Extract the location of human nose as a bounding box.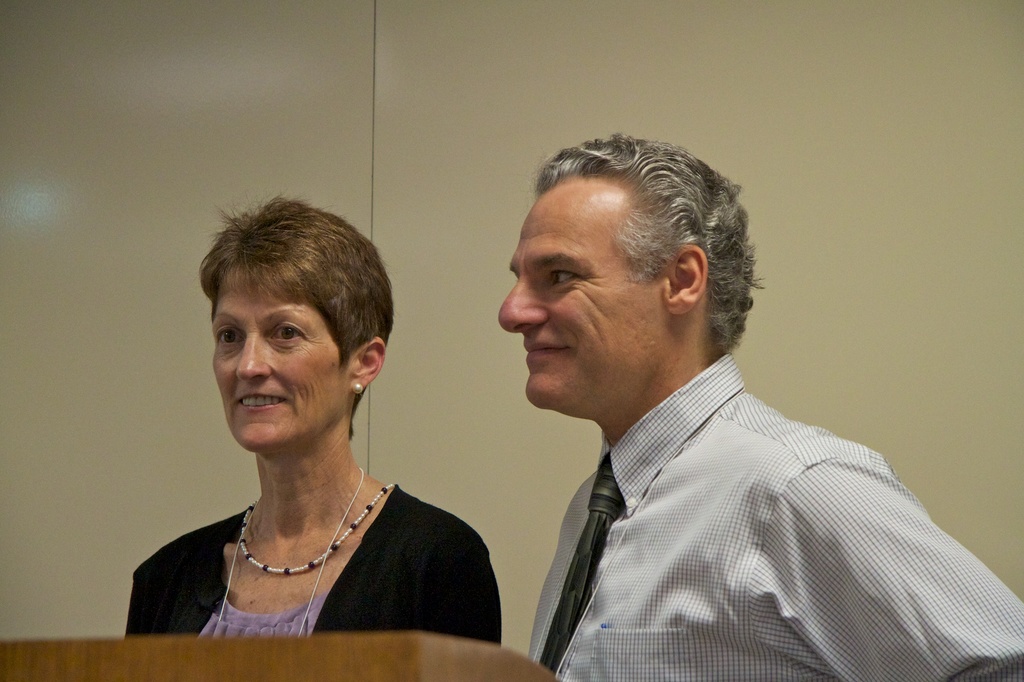
select_region(234, 333, 272, 383).
